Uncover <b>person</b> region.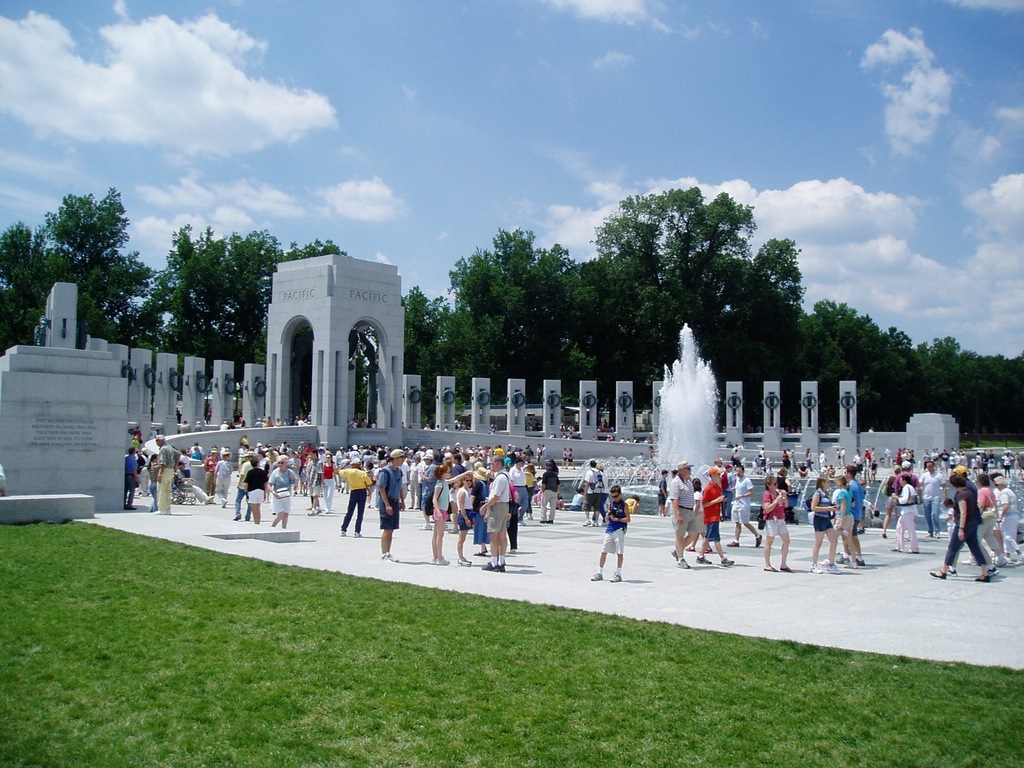
Uncovered: {"left": 591, "top": 481, "right": 620, "bottom": 579}.
